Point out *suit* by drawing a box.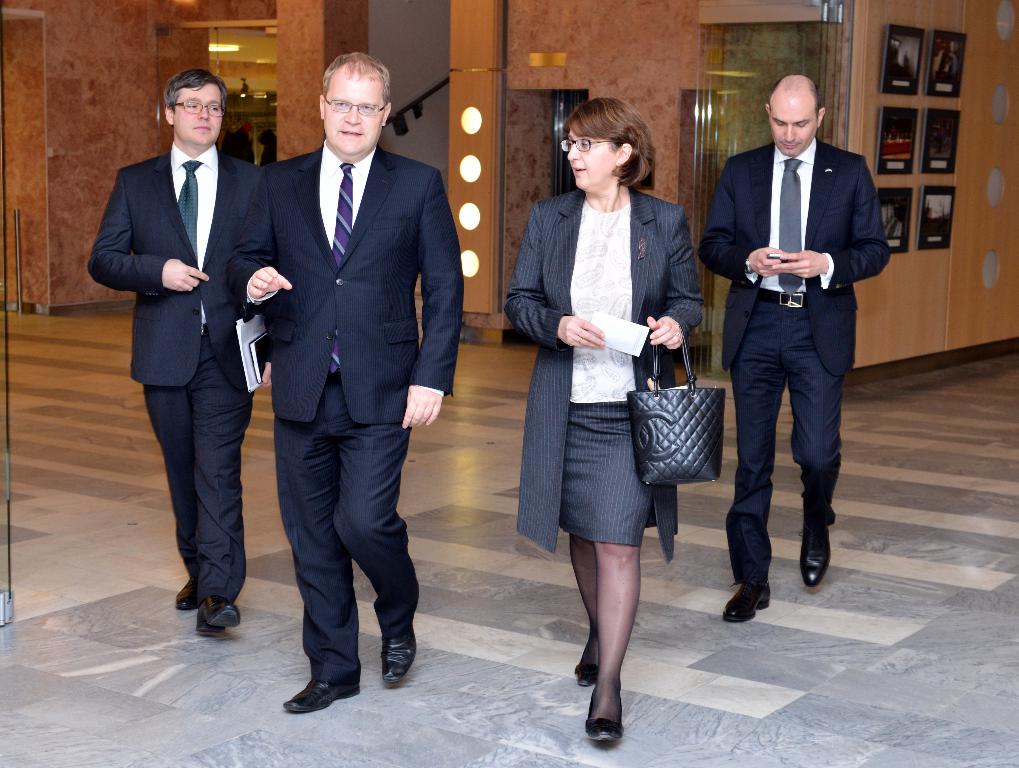
x1=227 y1=142 x2=463 y2=680.
